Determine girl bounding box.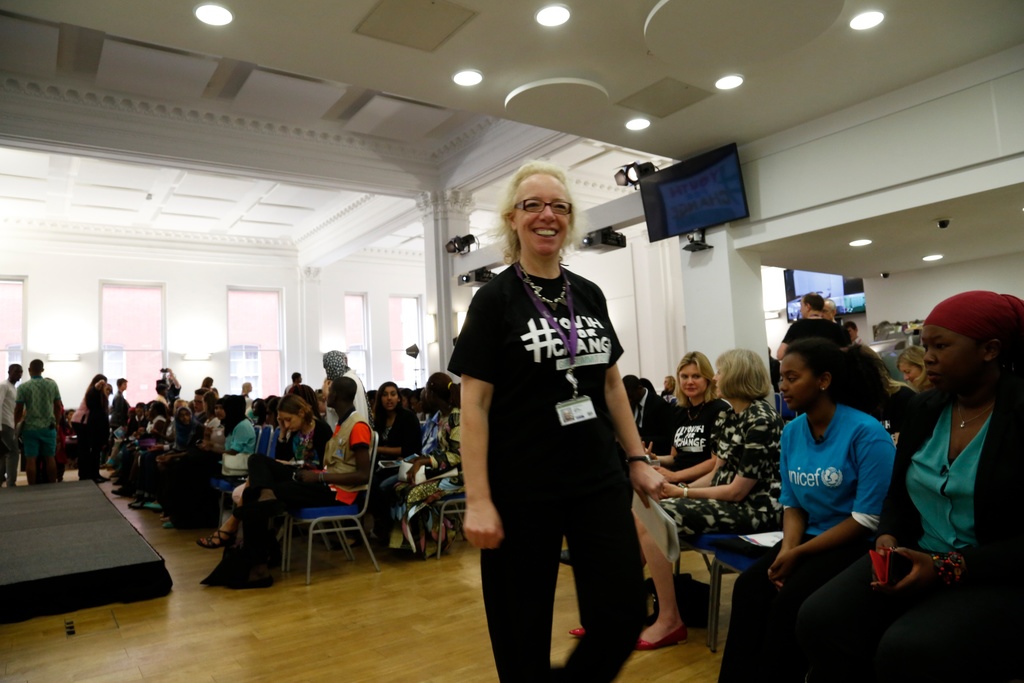
Determined: {"left": 717, "top": 341, "right": 894, "bottom": 682}.
